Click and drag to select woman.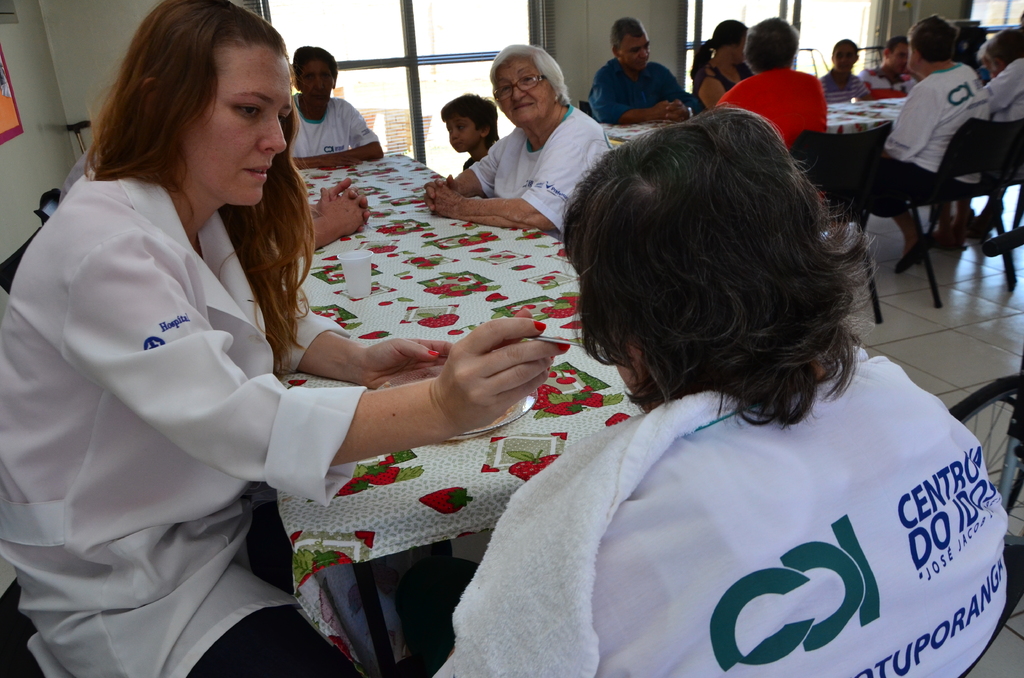
Selection: (420, 35, 610, 250).
